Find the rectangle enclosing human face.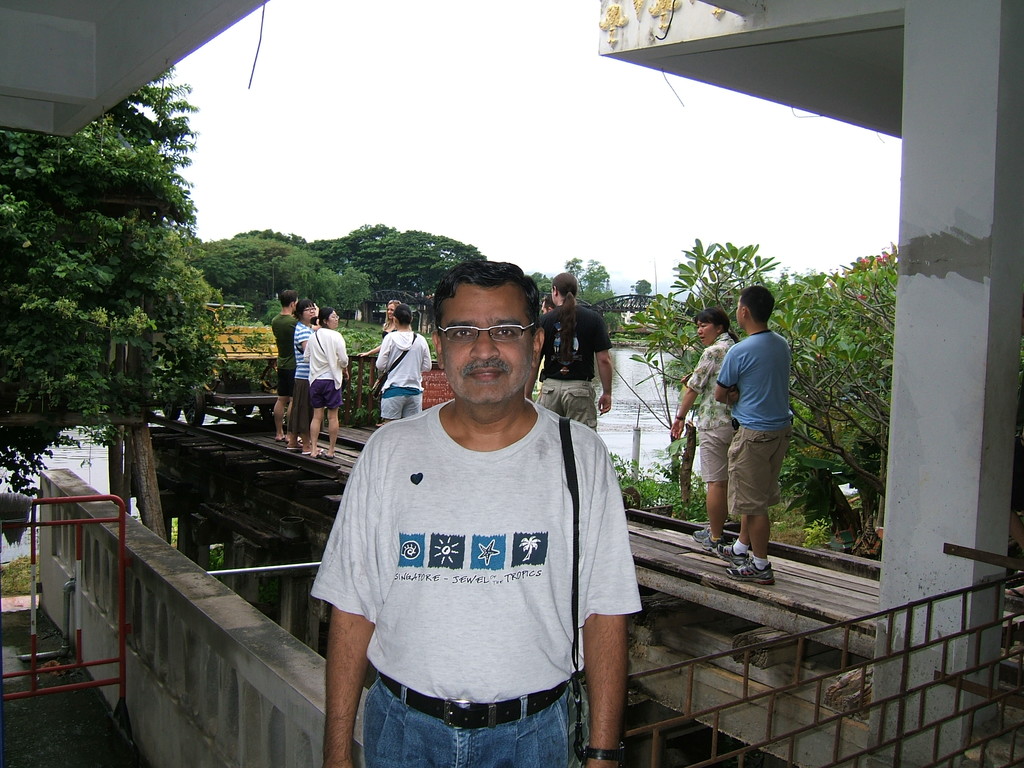
locate(389, 305, 396, 321).
